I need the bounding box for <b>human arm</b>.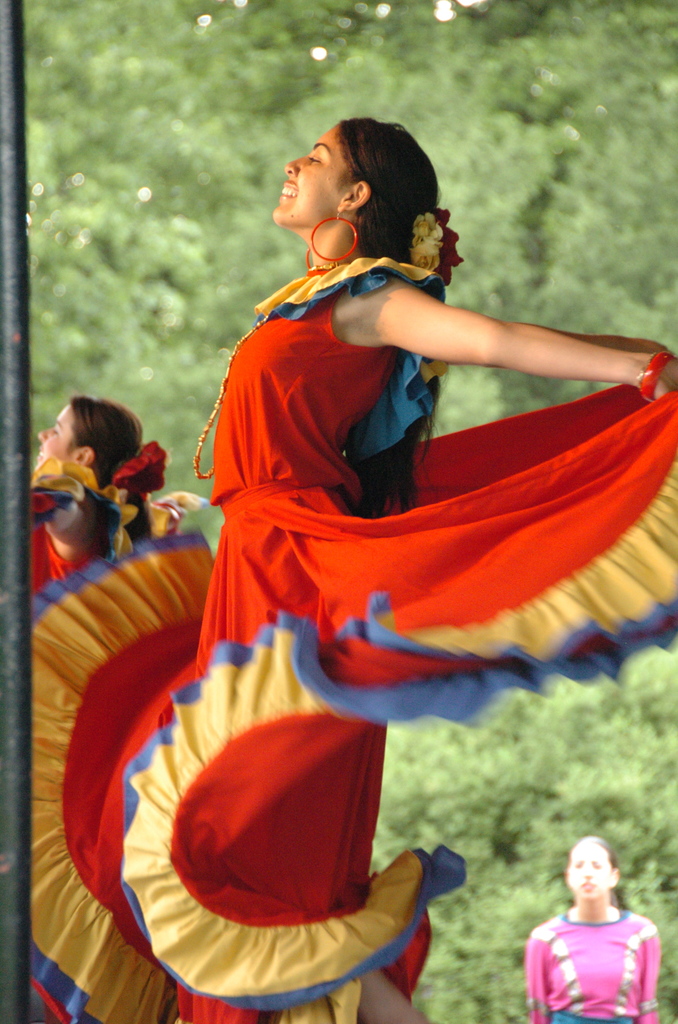
Here it is: bbox(533, 314, 675, 376).
